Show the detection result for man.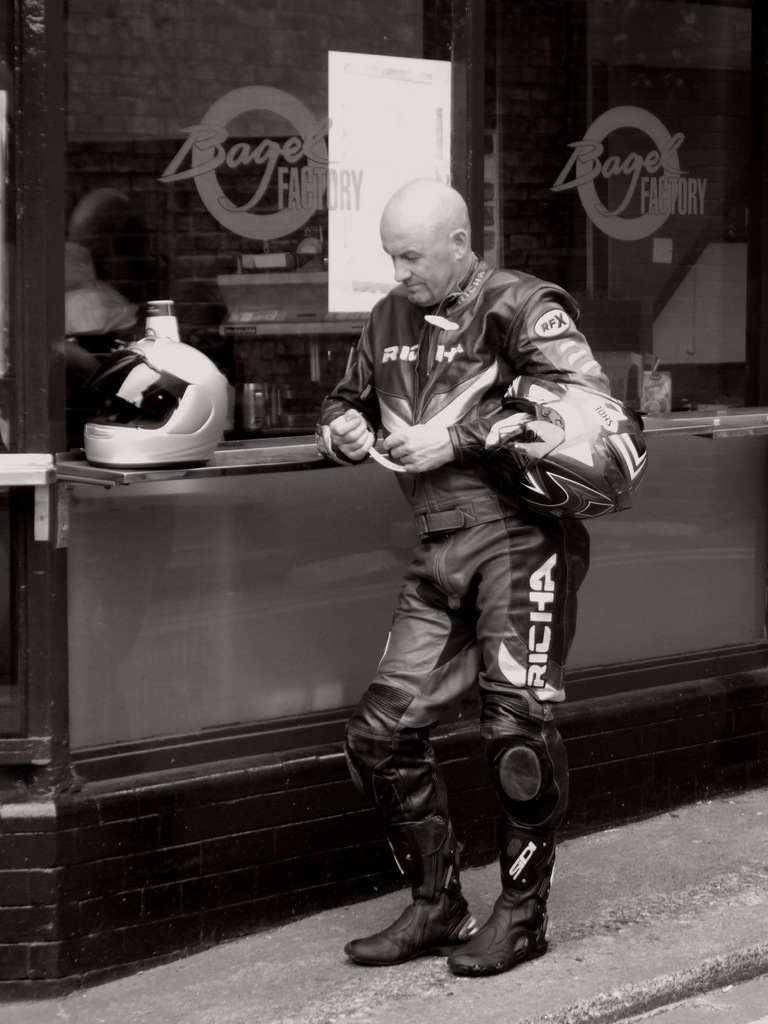
[left=306, top=146, right=633, bottom=983].
